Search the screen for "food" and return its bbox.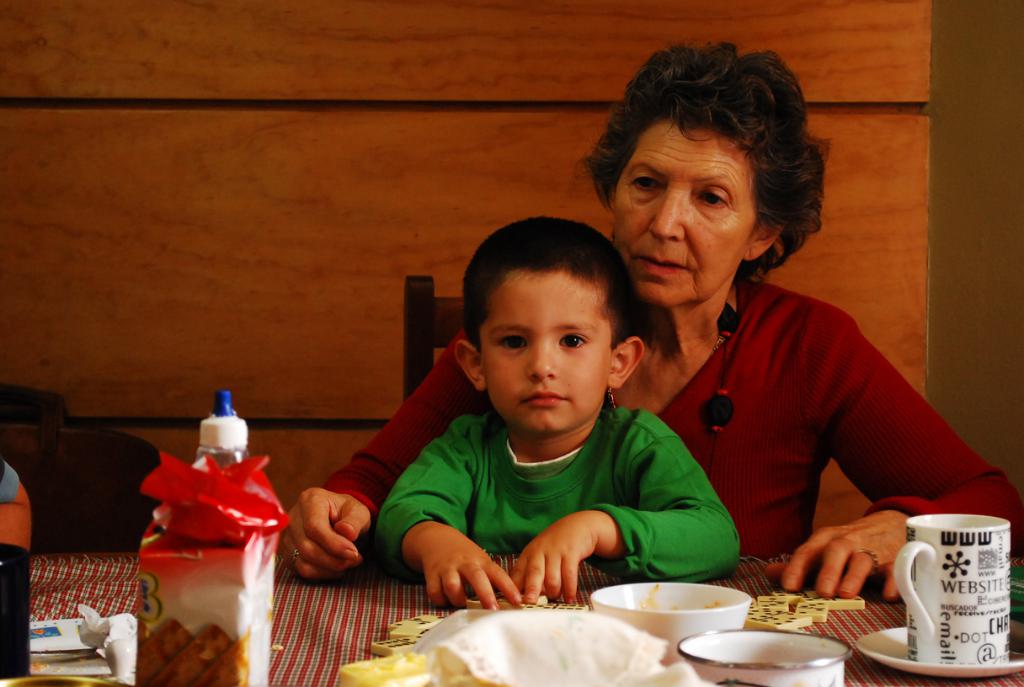
Found: bbox(462, 587, 592, 612).
